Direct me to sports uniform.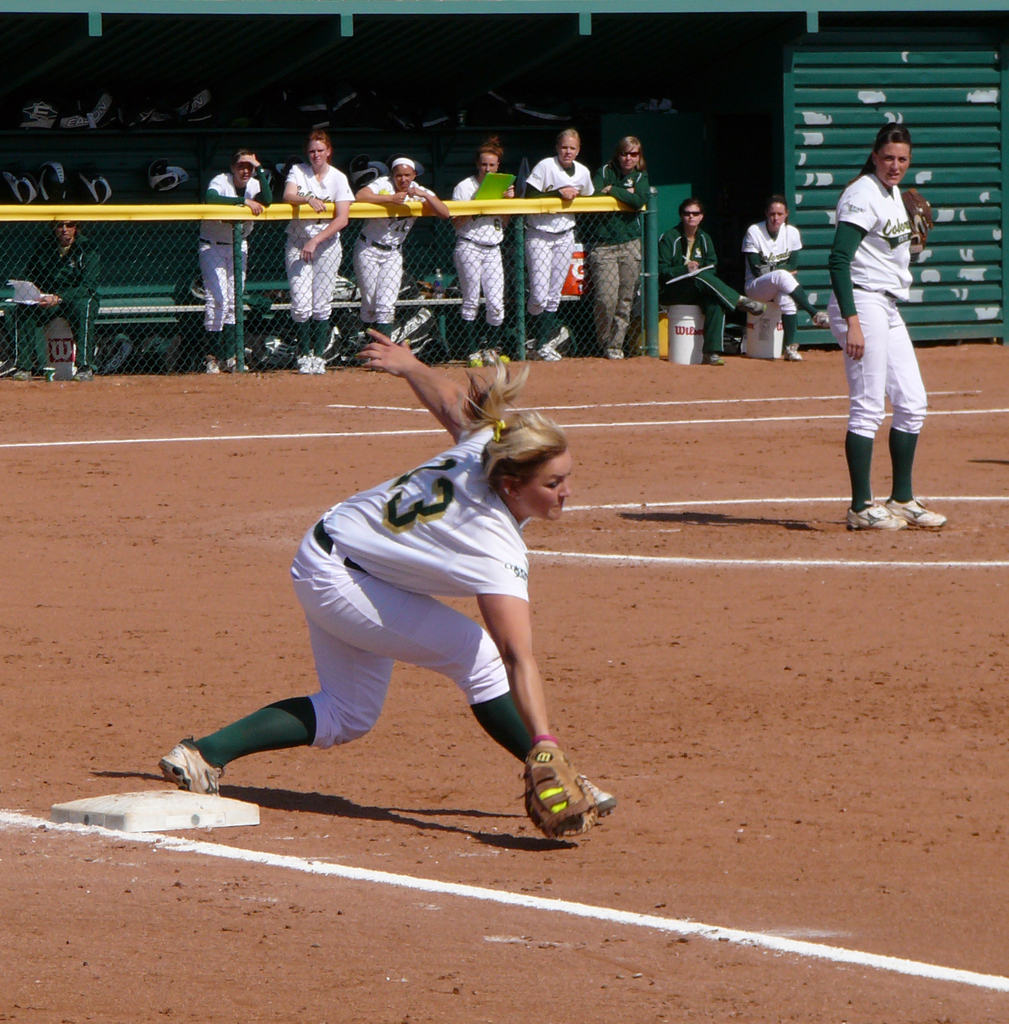
Direction: left=529, top=148, right=592, bottom=333.
